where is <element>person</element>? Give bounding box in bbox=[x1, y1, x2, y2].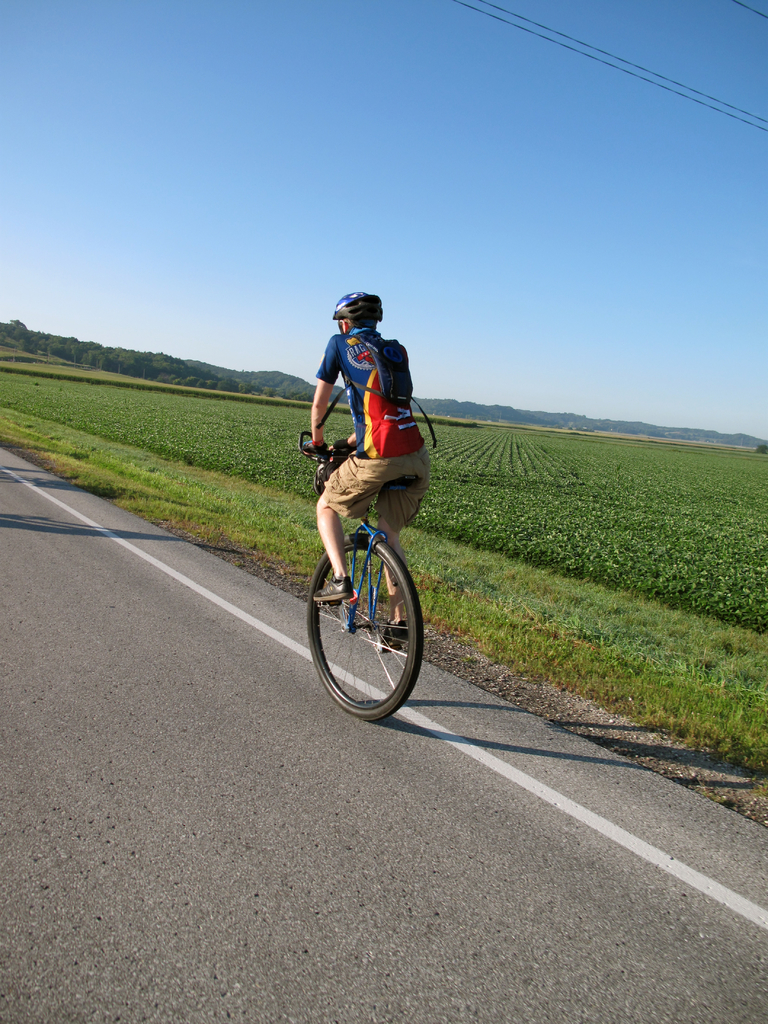
bbox=[307, 286, 433, 588].
